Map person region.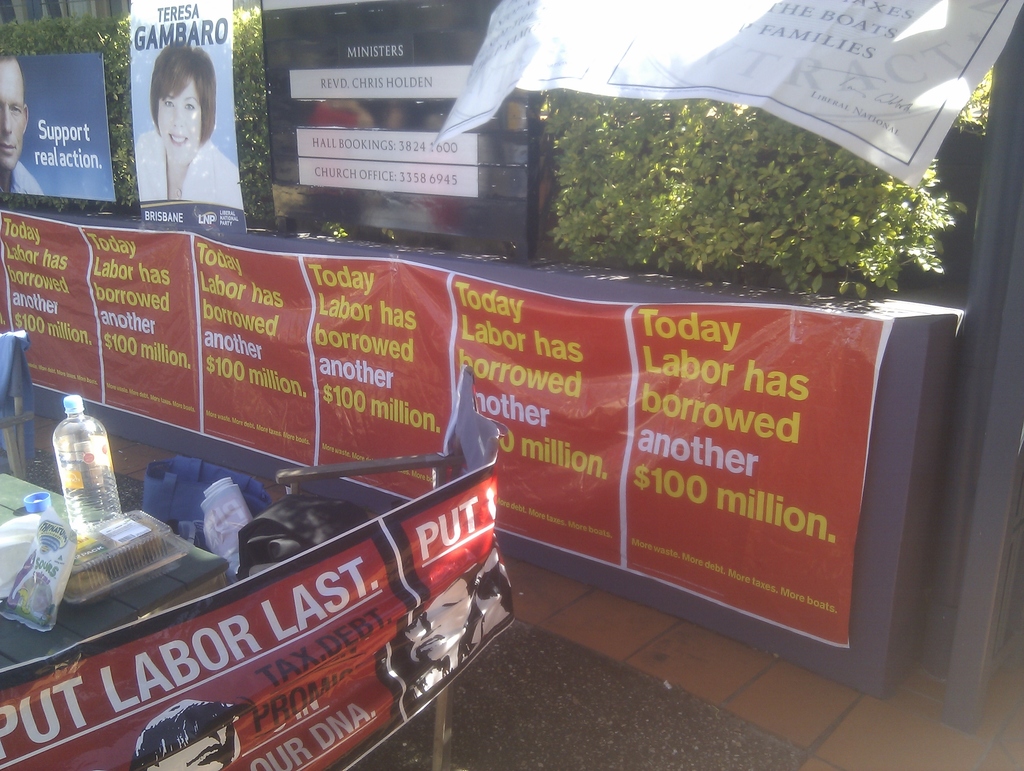
Mapped to box(136, 40, 243, 204).
